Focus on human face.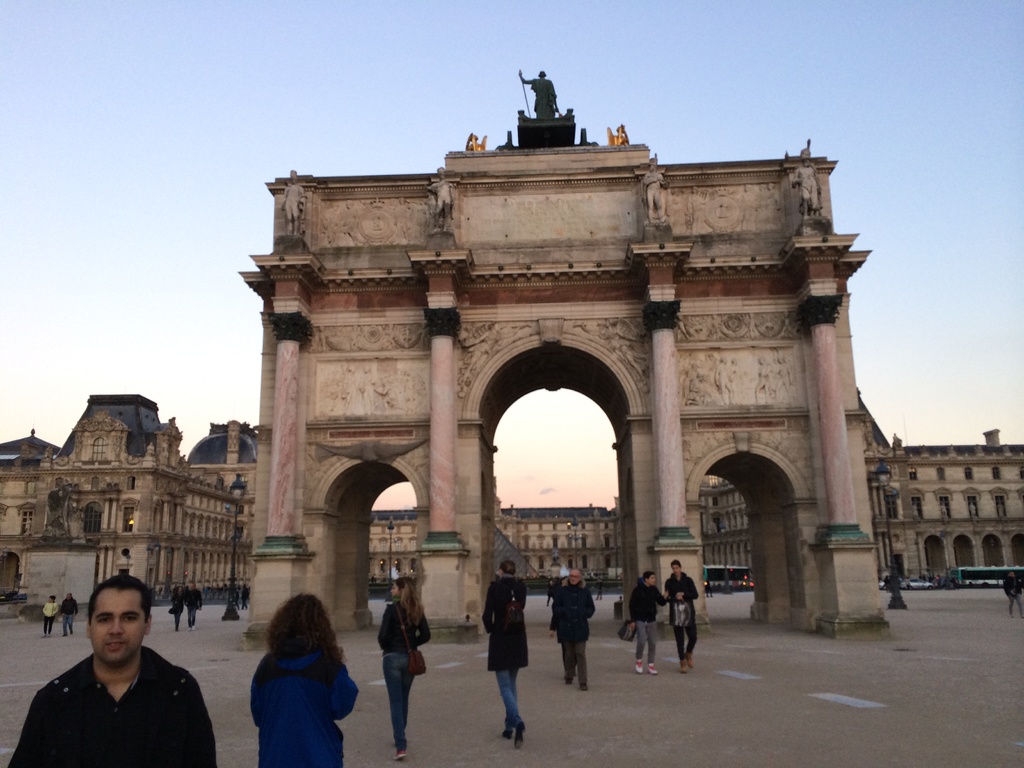
Focused at left=189, top=584, right=194, bottom=589.
